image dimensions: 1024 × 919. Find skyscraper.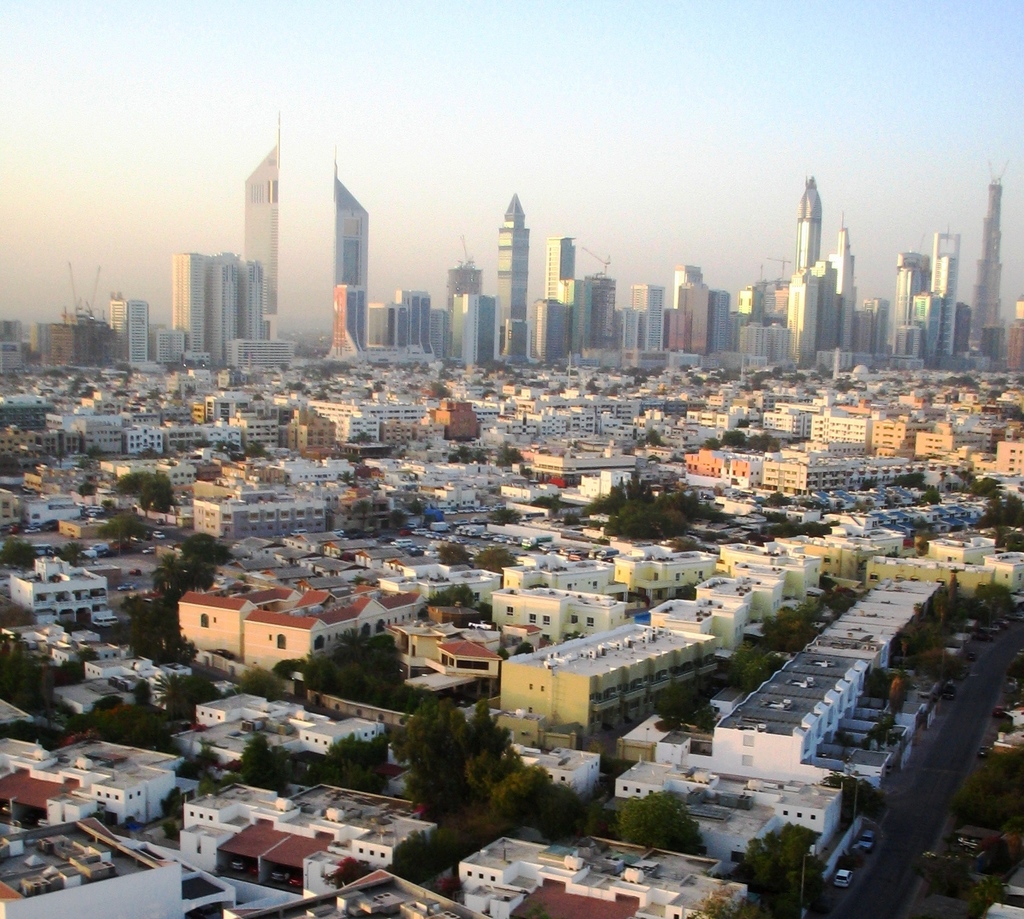
rect(591, 269, 622, 349).
